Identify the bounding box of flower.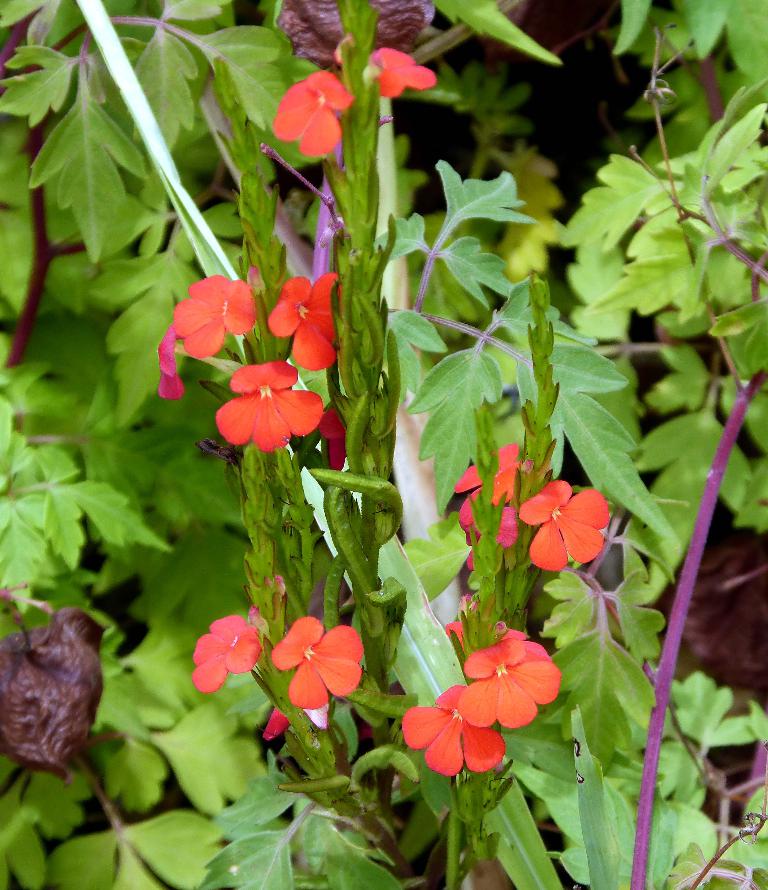
[452,627,563,730].
